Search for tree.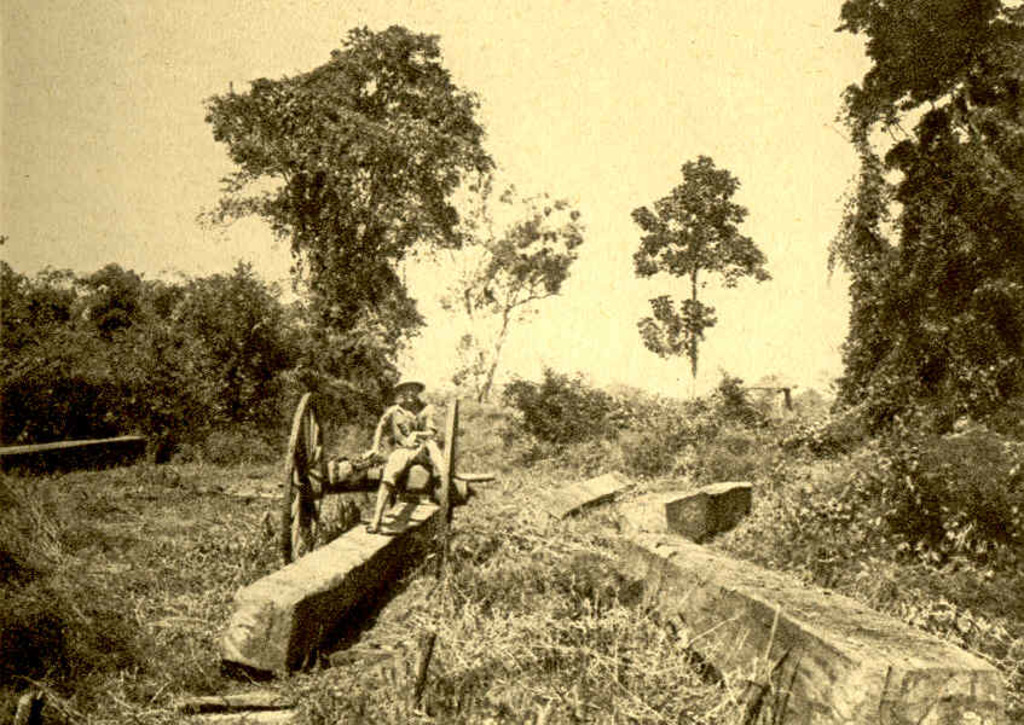
Found at [81,260,209,436].
